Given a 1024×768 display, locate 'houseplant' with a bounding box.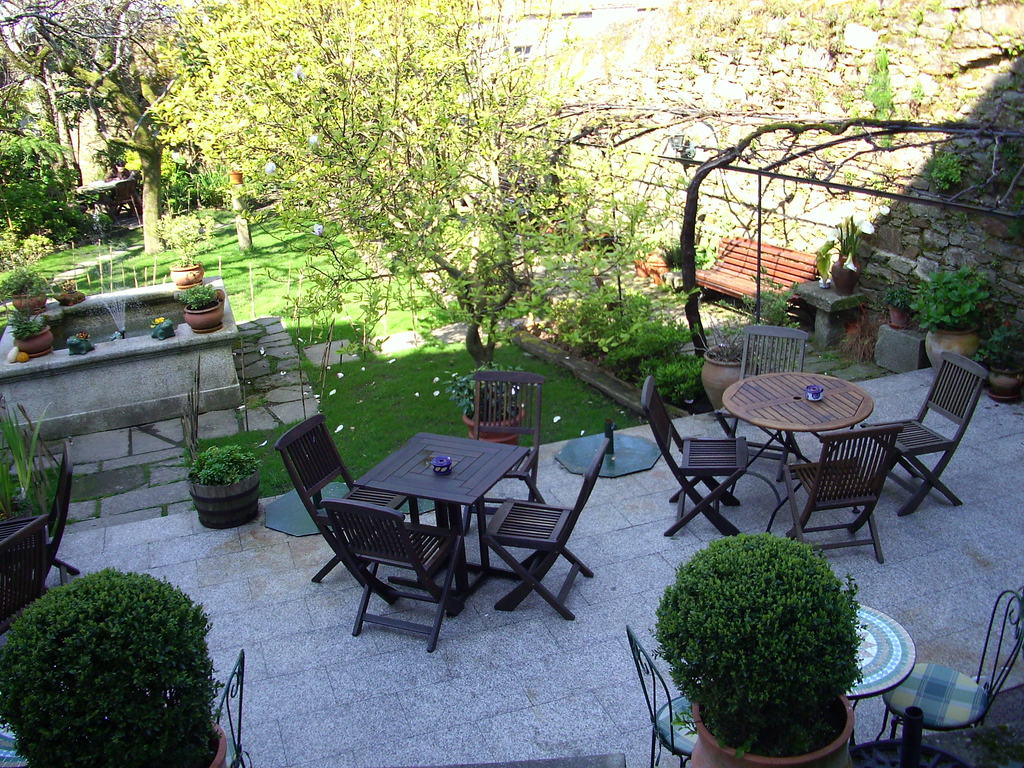
Located: <bbox>4, 304, 49, 356</bbox>.
